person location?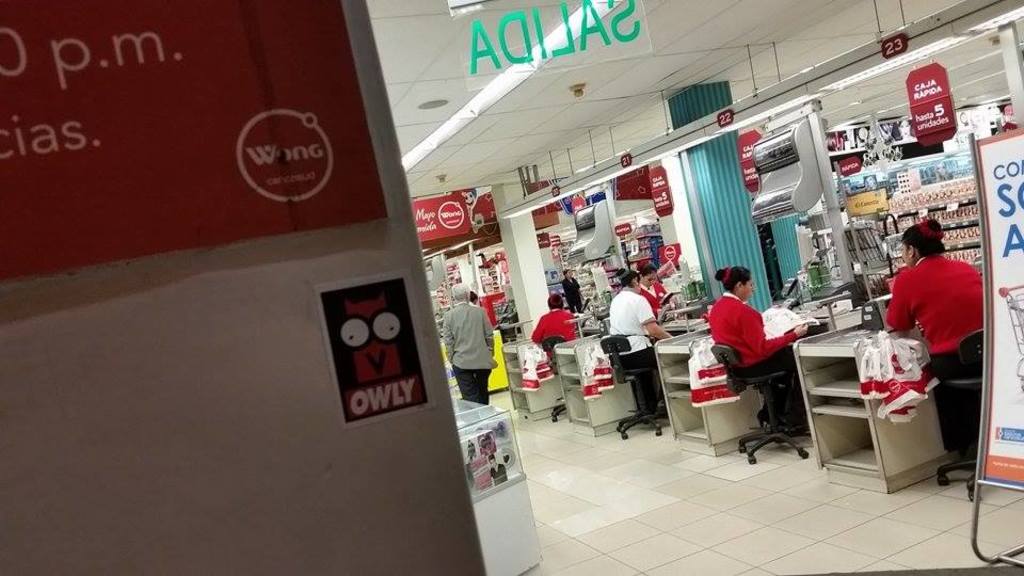
[x1=633, y1=259, x2=669, y2=313]
